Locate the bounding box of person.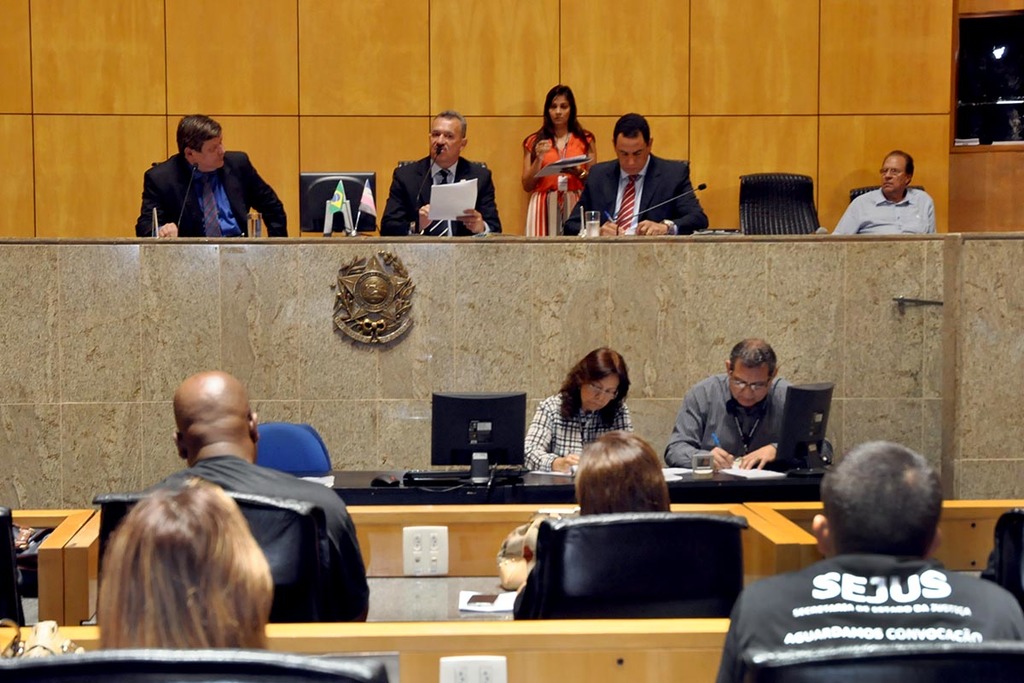
Bounding box: {"left": 561, "top": 109, "right": 710, "bottom": 236}.
